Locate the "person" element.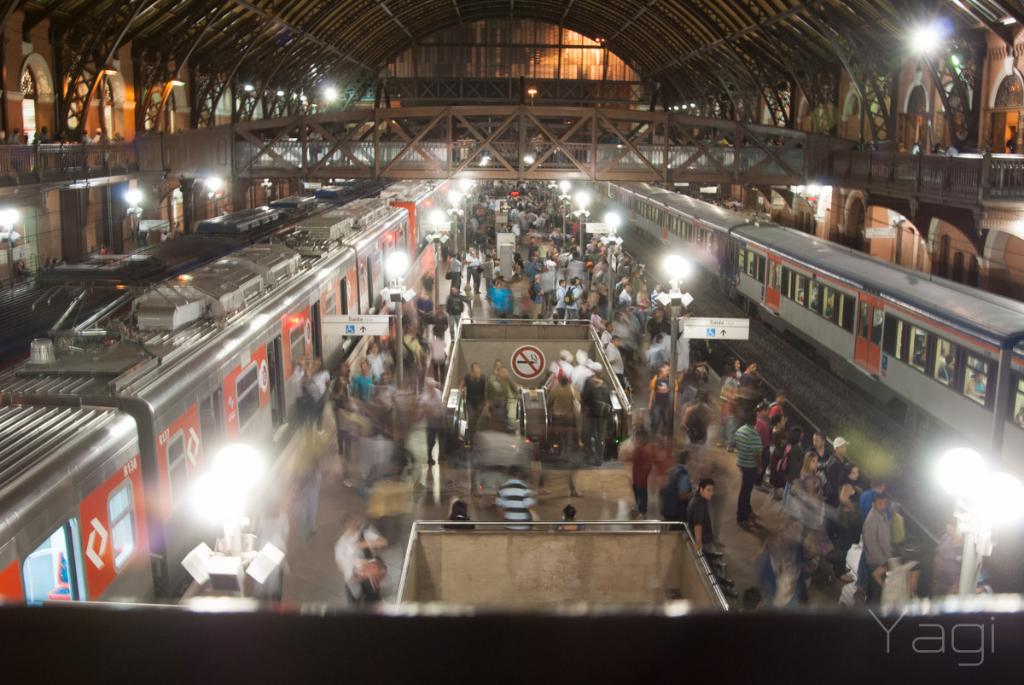
Element bbox: 338,515,390,598.
